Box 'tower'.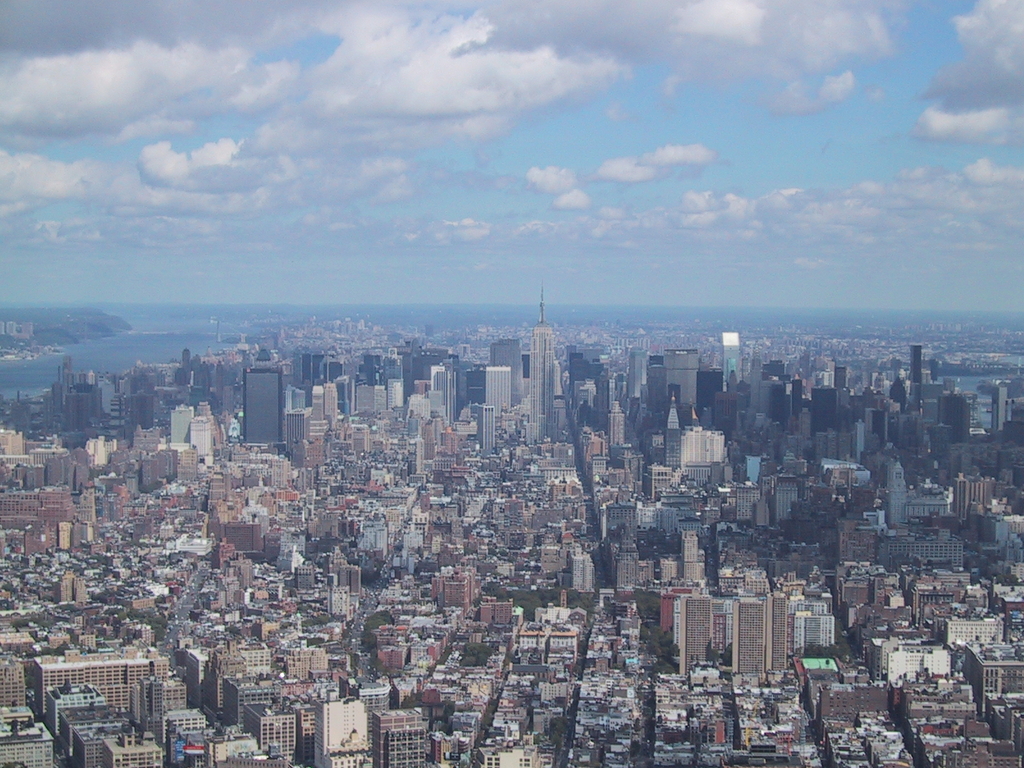
<region>287, 403, 313, 470</region>.
